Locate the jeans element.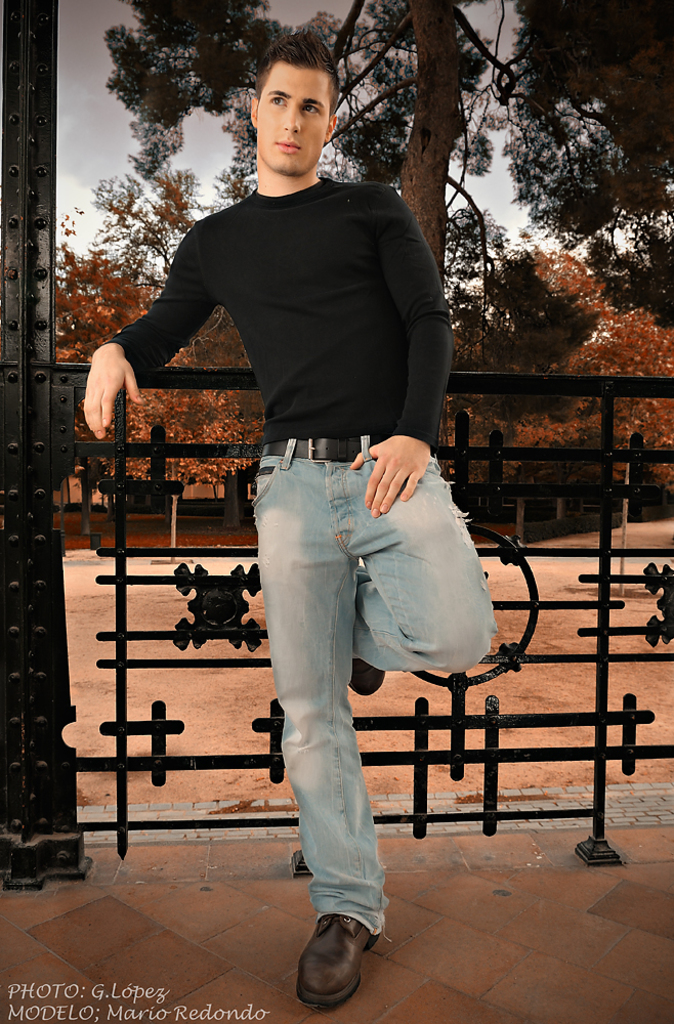
Element bbox: BBox(253, 436, 498, 939).
